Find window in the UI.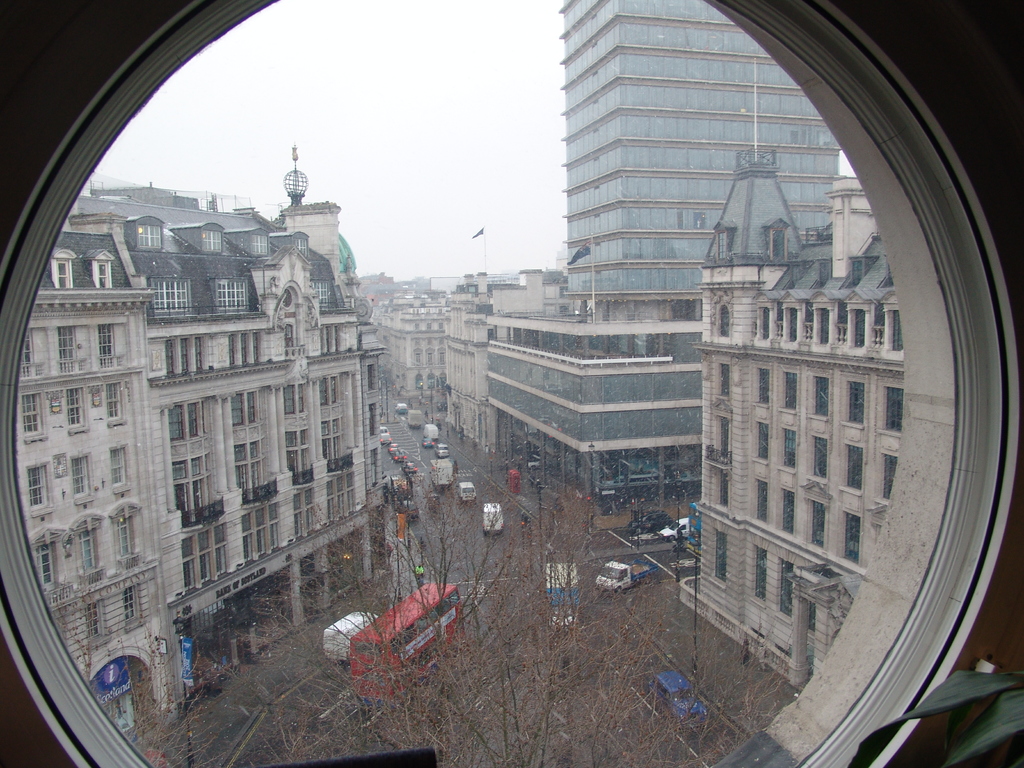
UI element at 718 532 728 583.
